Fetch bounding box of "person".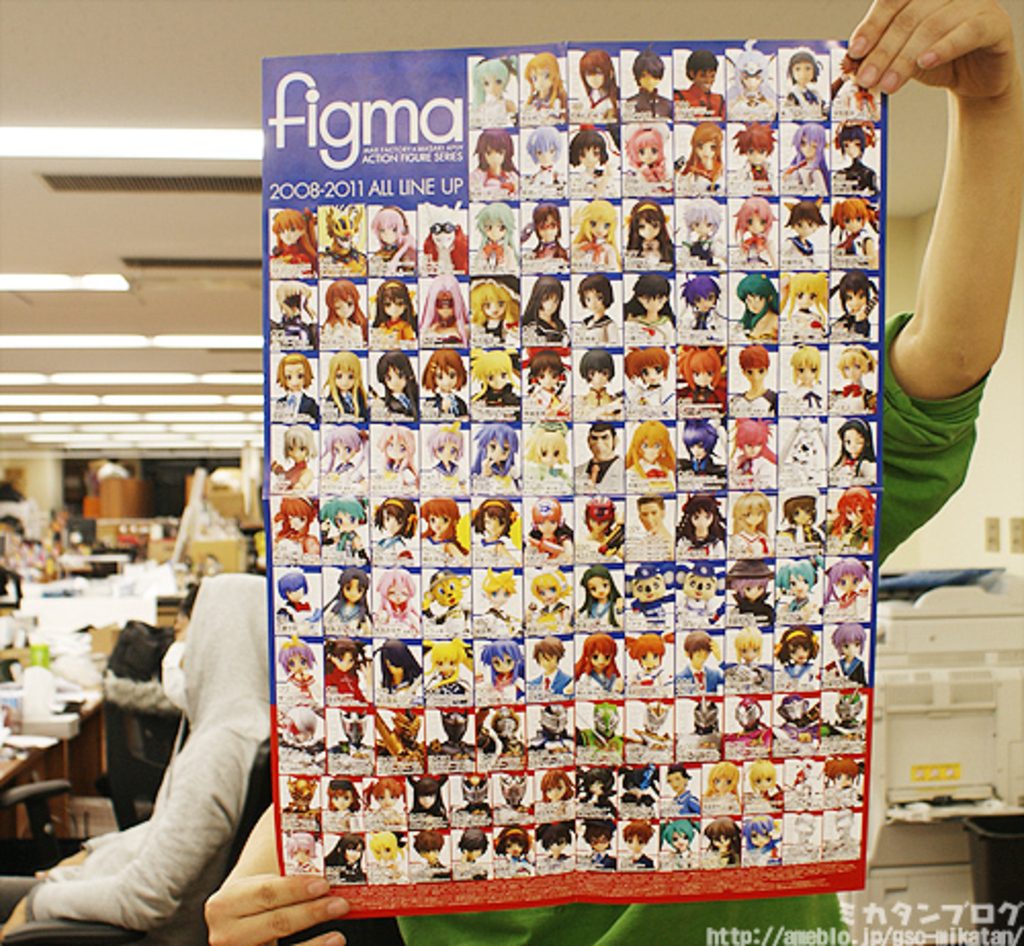
Bbox: (819,758,868,801).
